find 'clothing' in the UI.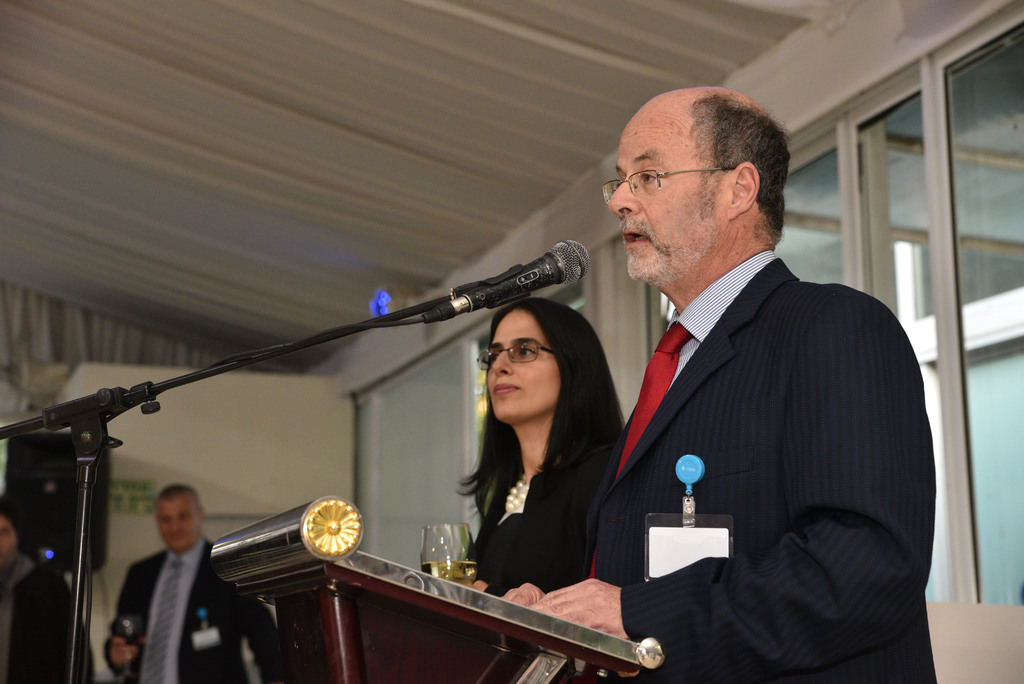
UI element at box(584, 249, 941, 683).
